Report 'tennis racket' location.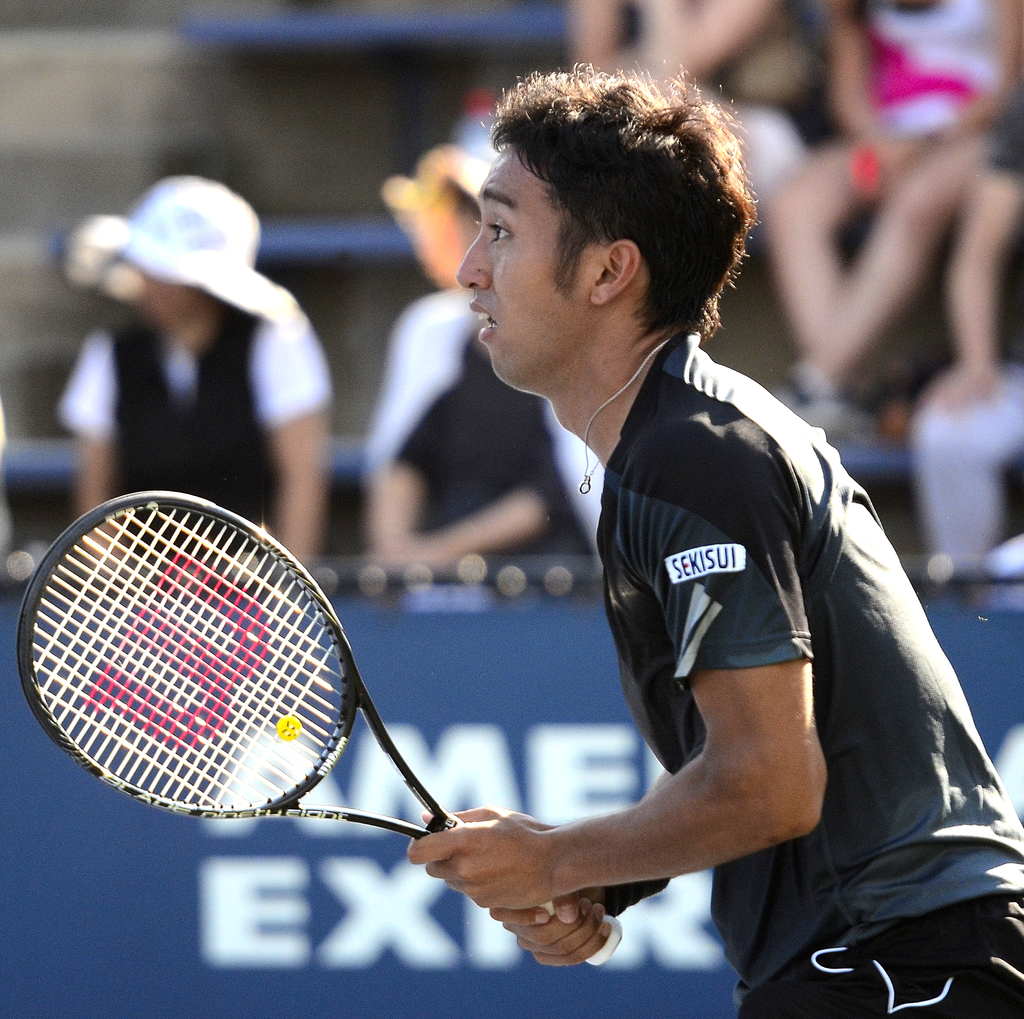
Report: [x1=17, y1=487, x2=619, y2=964].
